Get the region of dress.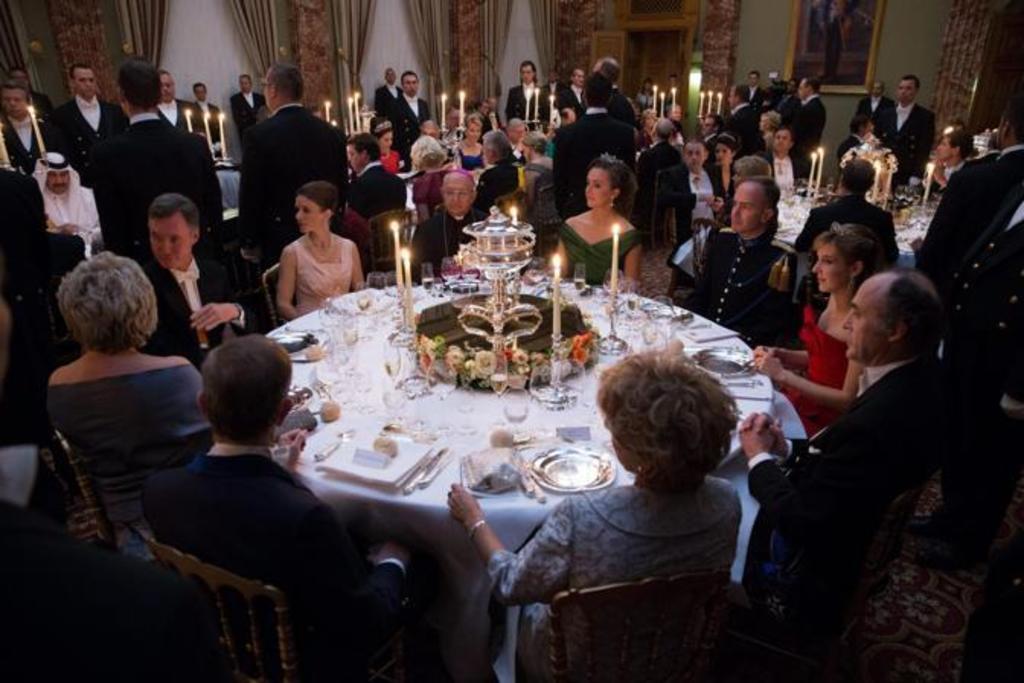
region(771, 314, 852, 438).
